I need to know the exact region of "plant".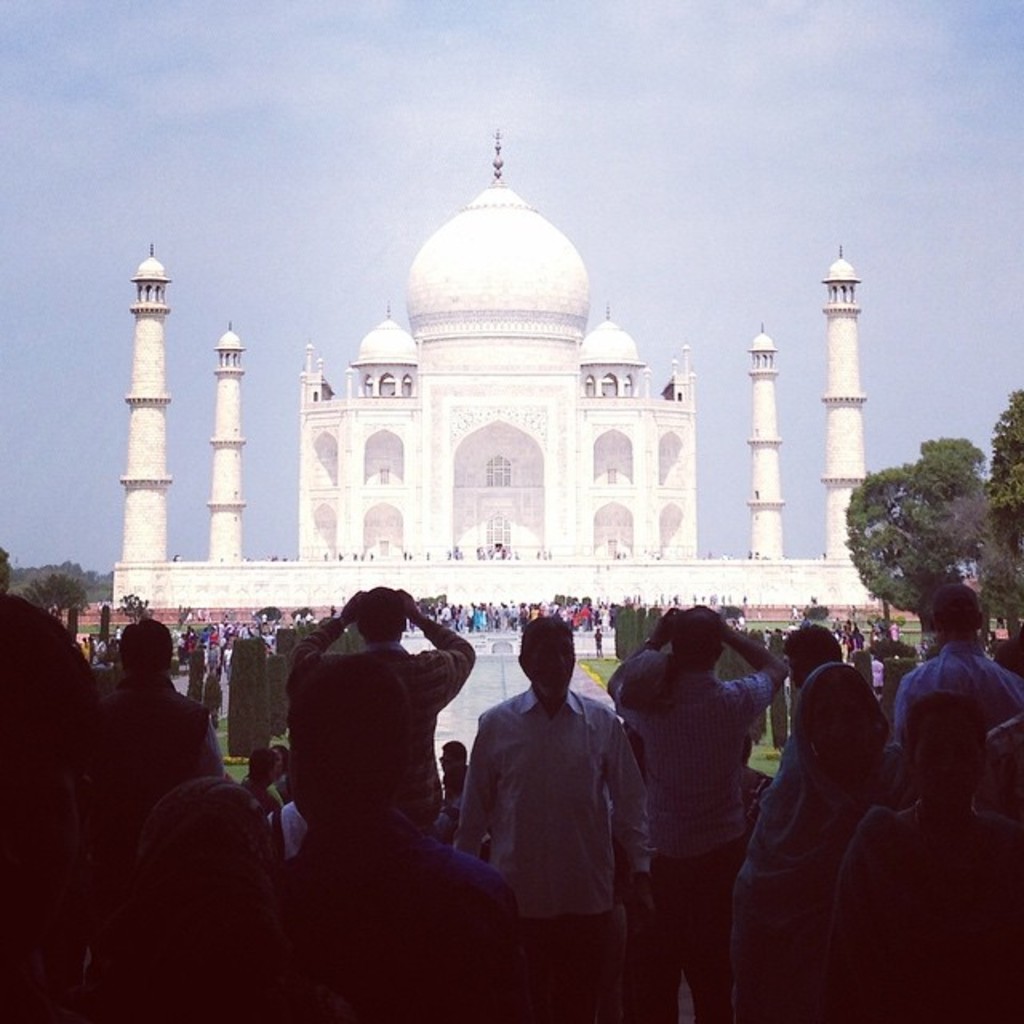
Region: {"x1": 250, "y1": 602, "x2": 288, "y2": 627}.
